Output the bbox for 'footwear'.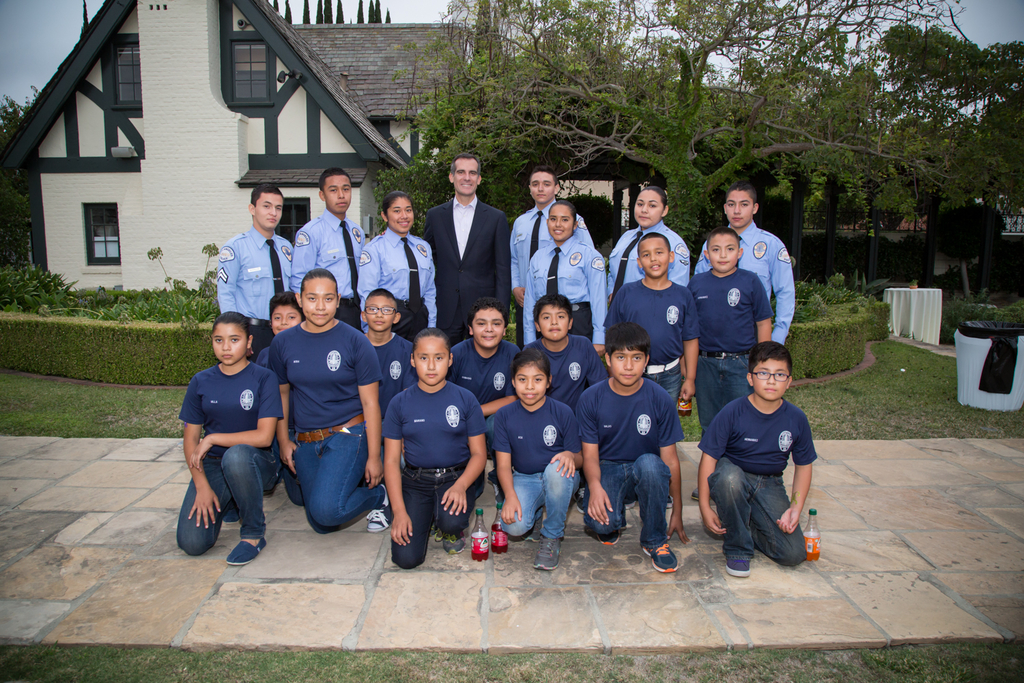
locate(365, 494, 395, 531).
